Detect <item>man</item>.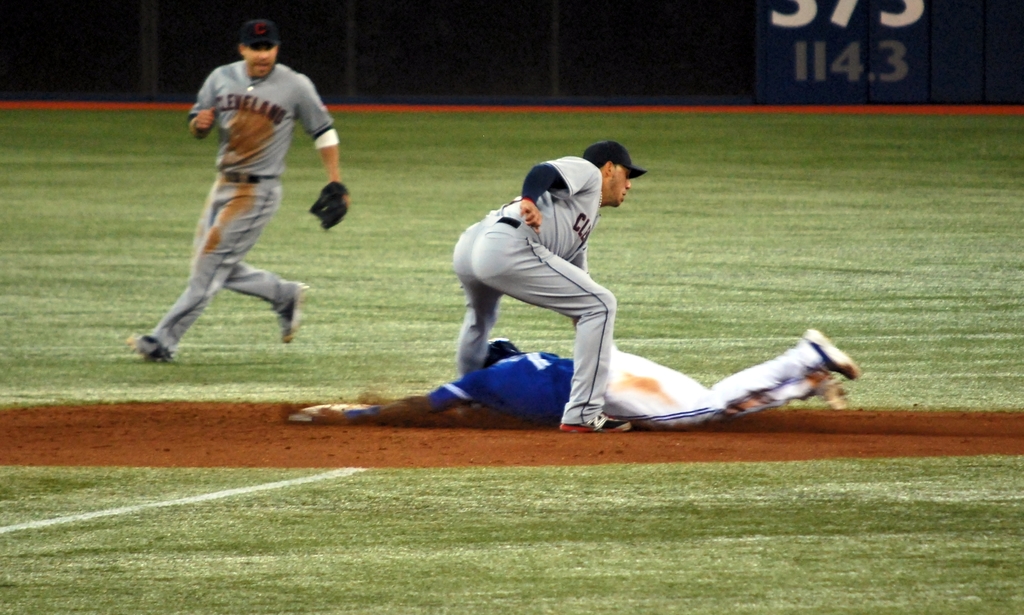
Detected at box(304, 320, 858, 417).
